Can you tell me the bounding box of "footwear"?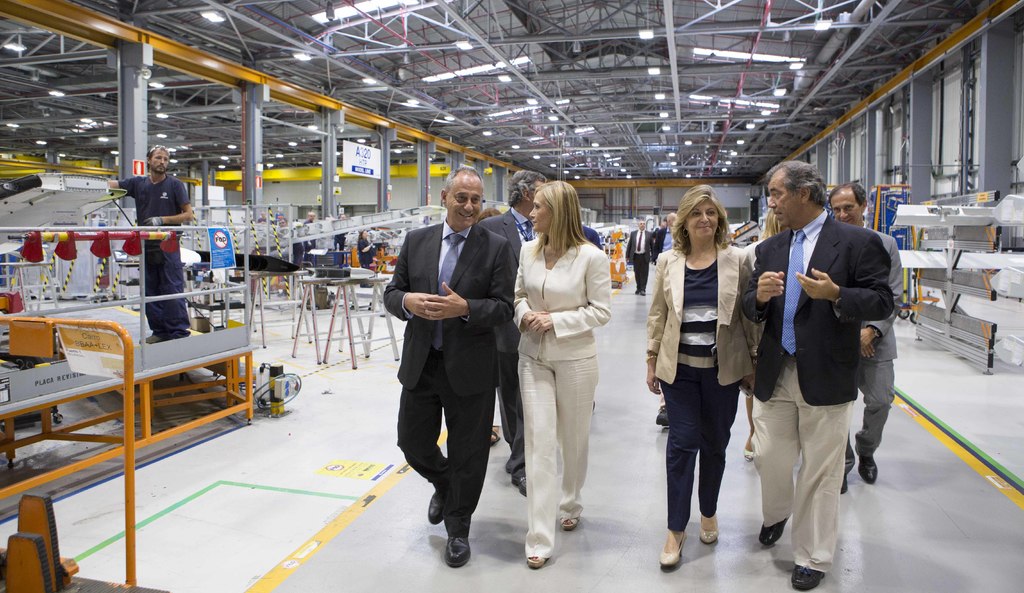
x1=630 y1=286 x2=648 y2=293.
